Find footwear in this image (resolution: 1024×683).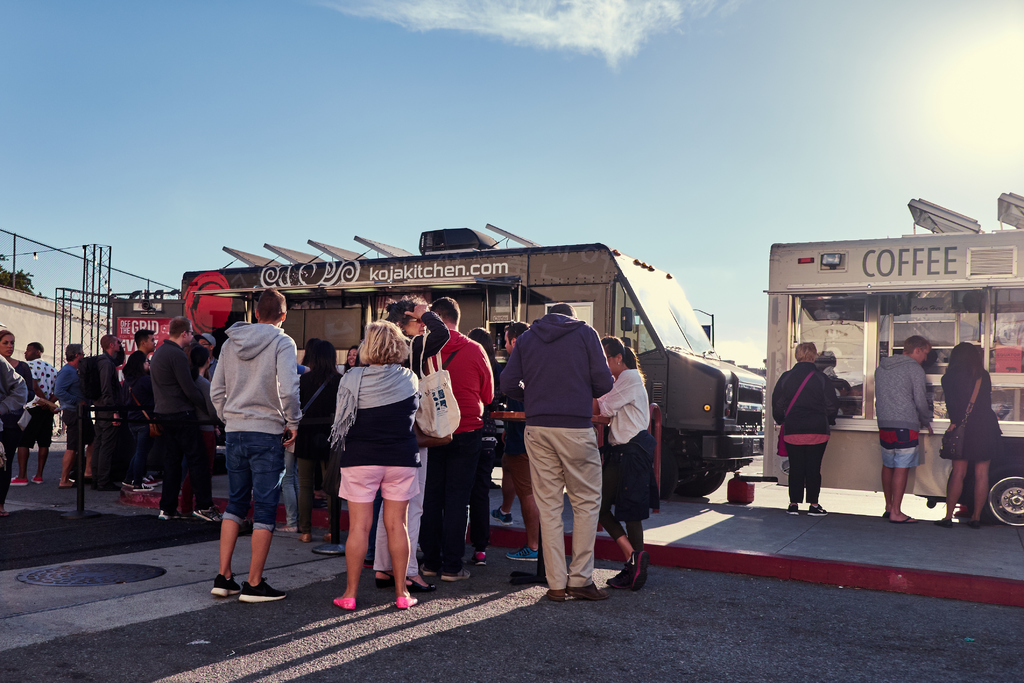
<box>7,472,28,489</box>.
